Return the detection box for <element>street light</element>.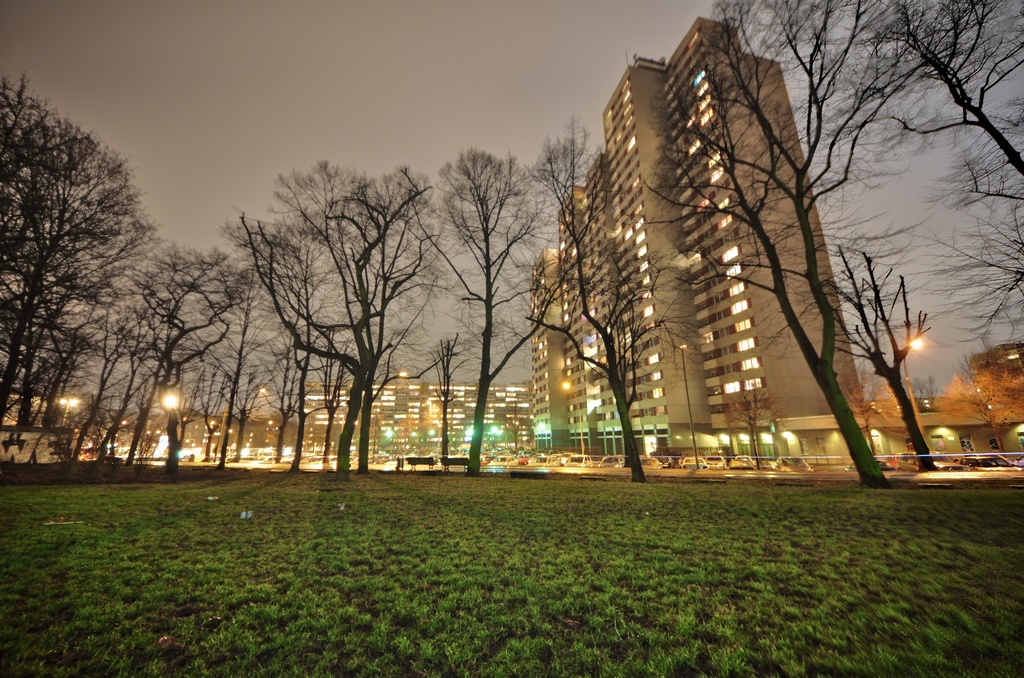
Rect(561, 382, 584, 458).
